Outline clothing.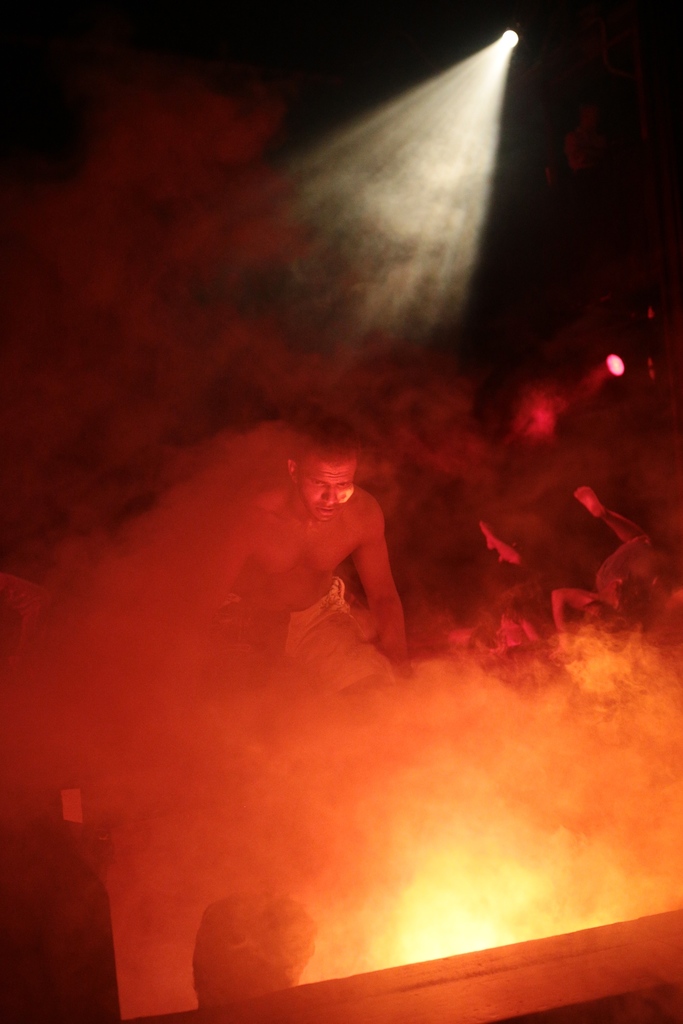
Outline: crop(197, 586, 381, 699).
